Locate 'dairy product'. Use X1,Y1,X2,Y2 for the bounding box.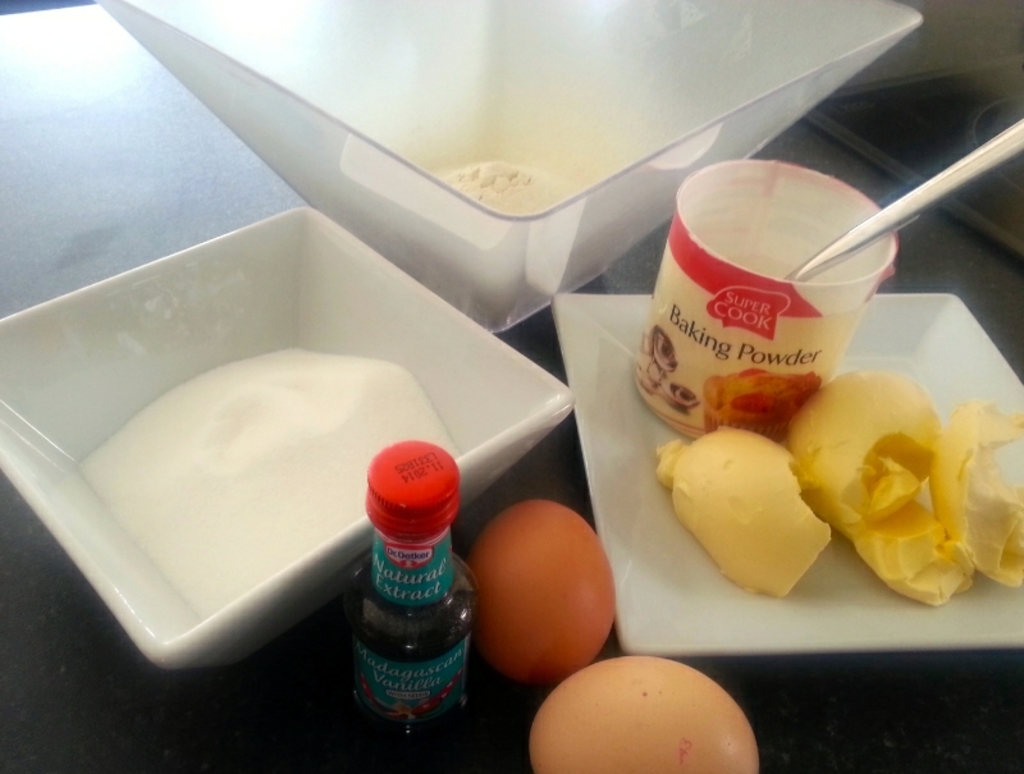
84,343,447,618.
